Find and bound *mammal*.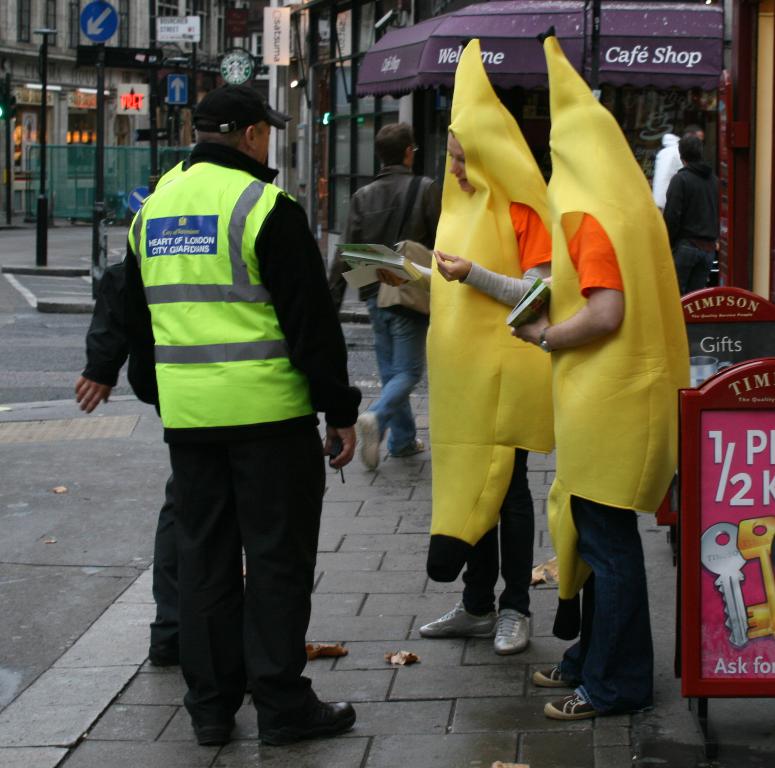
Bound: <region>661, 132, 721, 289</region>.
